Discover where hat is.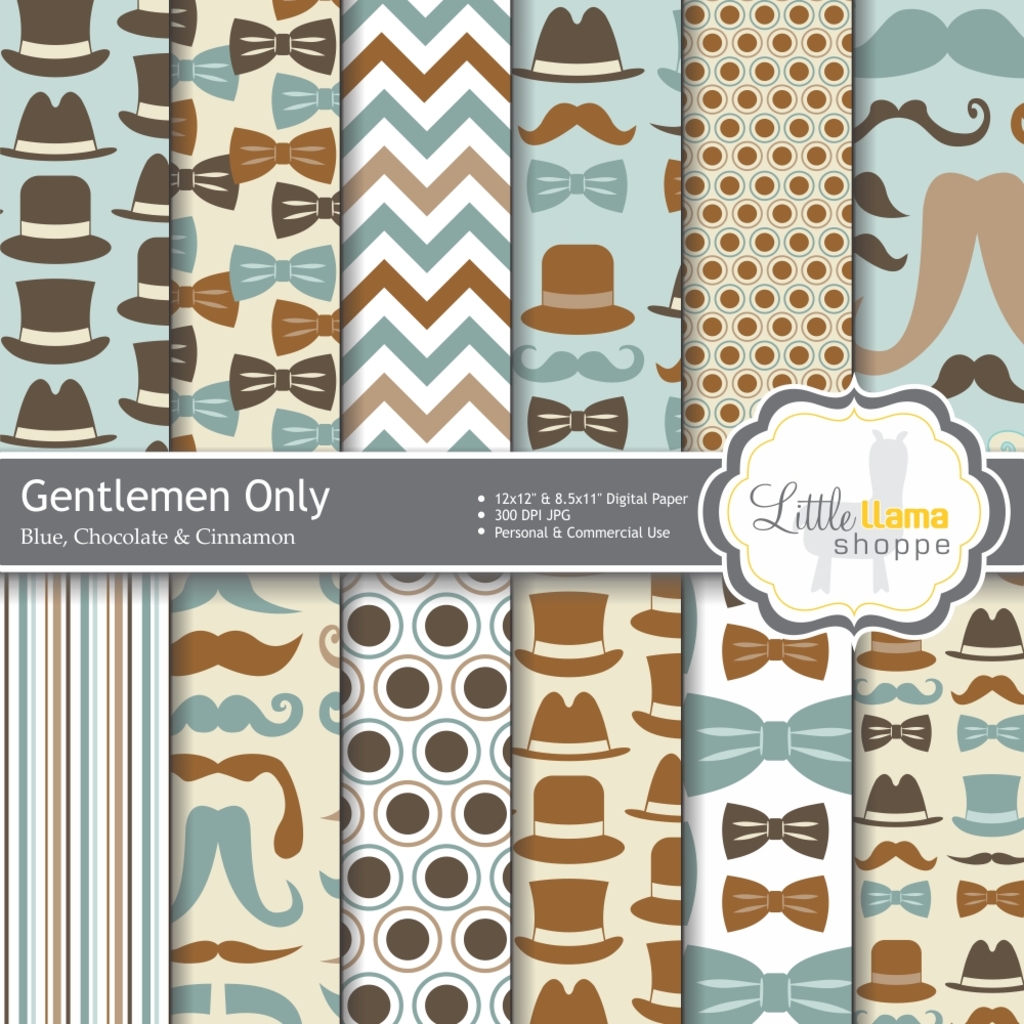
Discovered at bbox=(633, 938, 679, 1021).
